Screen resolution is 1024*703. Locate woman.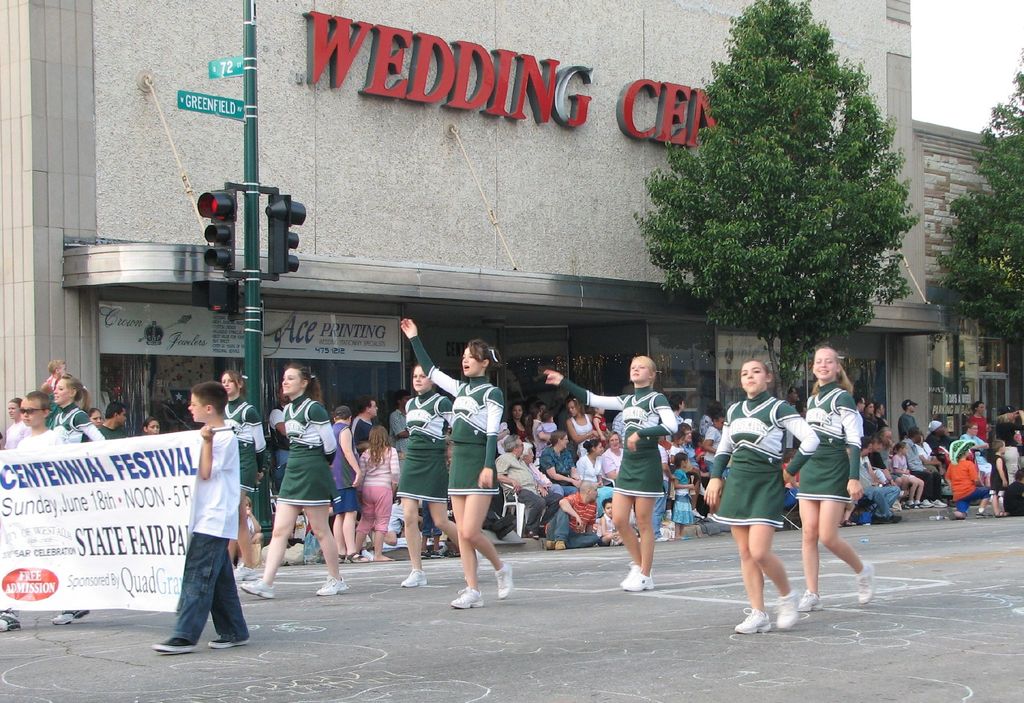
Rect(568, 397, 593, 443).
